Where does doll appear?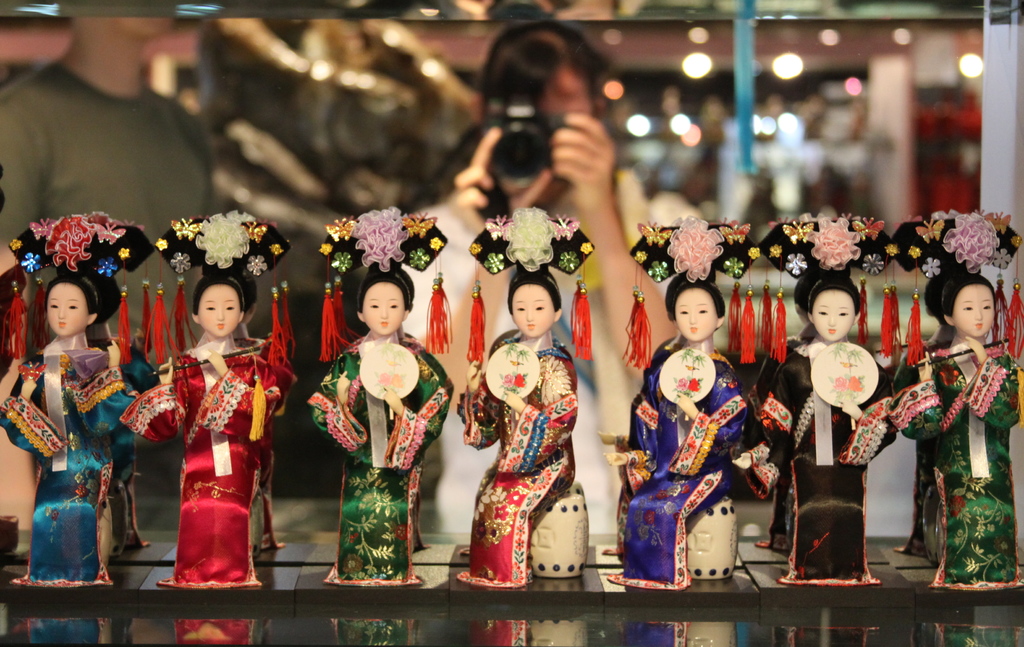
Appears at bbox(760, 205, 896, 586).
